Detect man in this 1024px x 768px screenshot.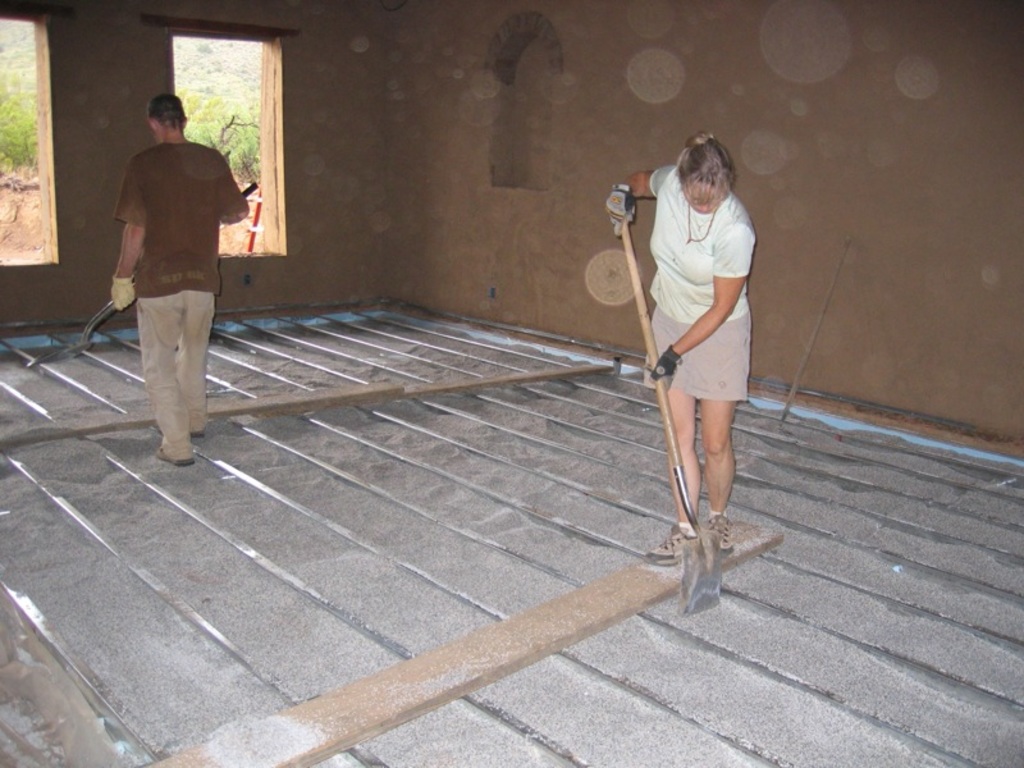
Detection: (102, 69, 250, 465).
